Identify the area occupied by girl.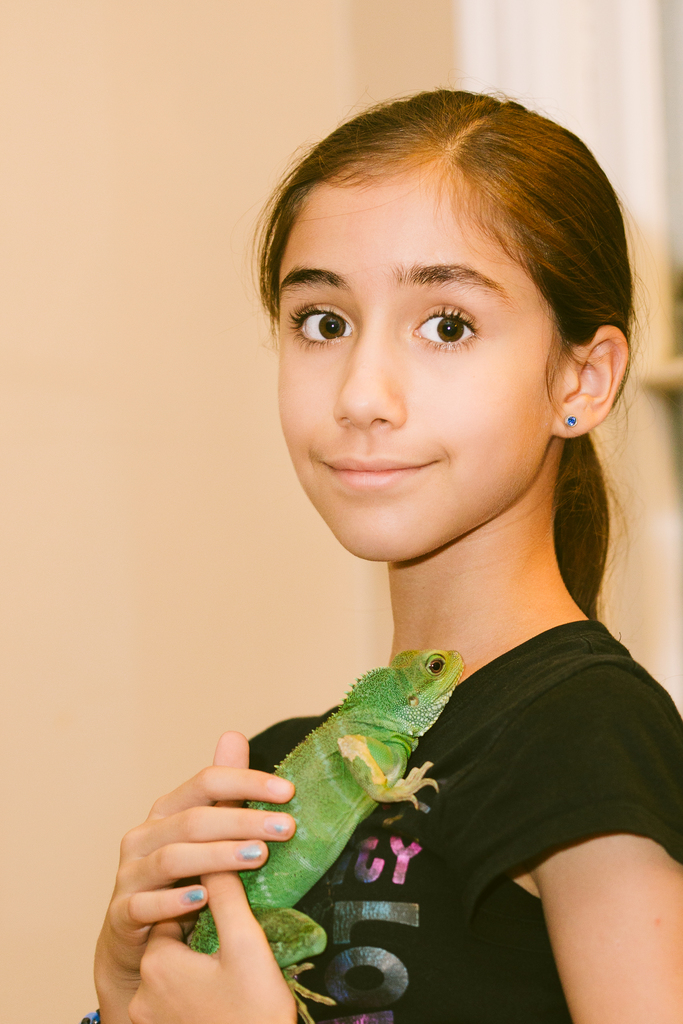
Area: (73,81,682,1023).
